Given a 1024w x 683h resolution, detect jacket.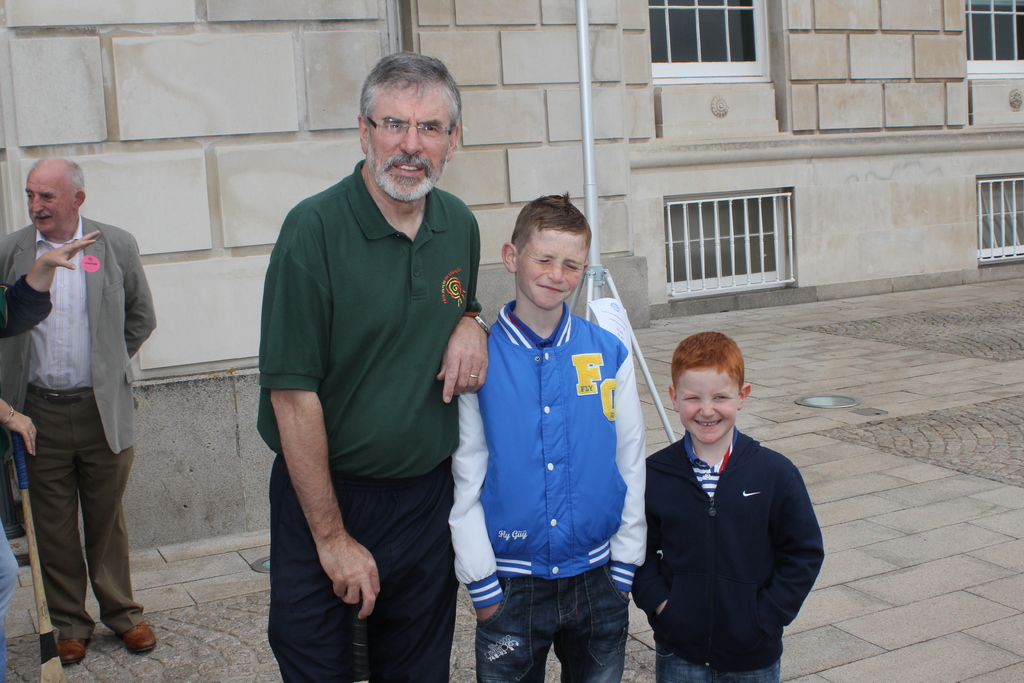
(633,432,825,671).
